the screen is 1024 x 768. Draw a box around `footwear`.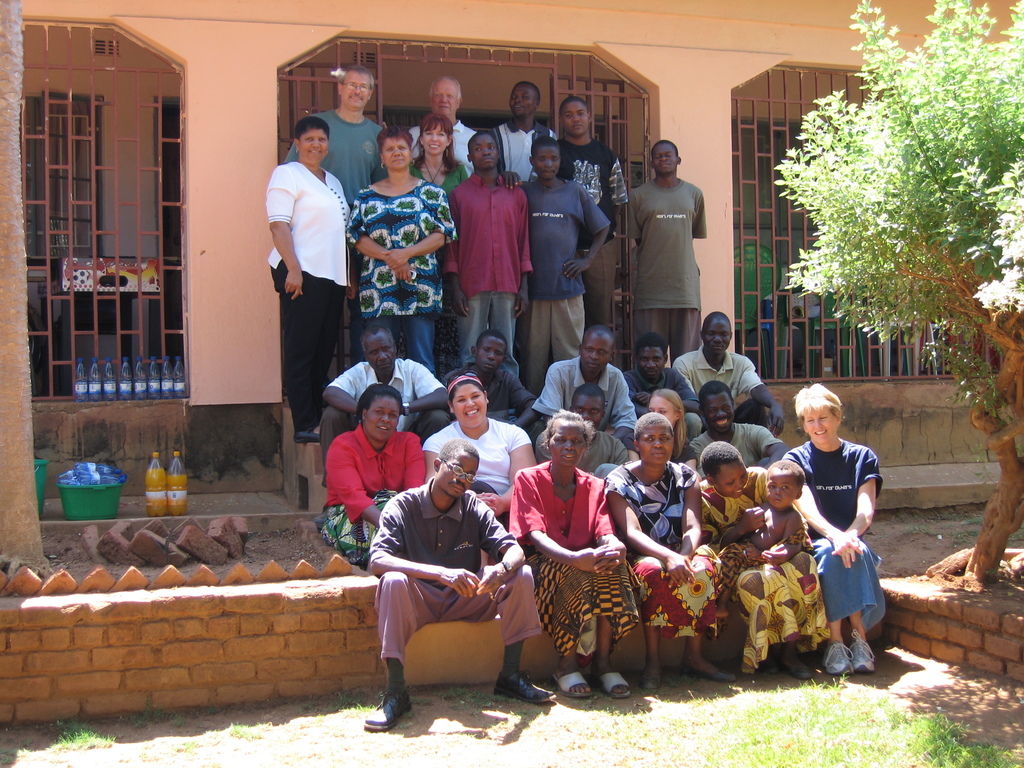
locate(783, 664, 816, 682).
